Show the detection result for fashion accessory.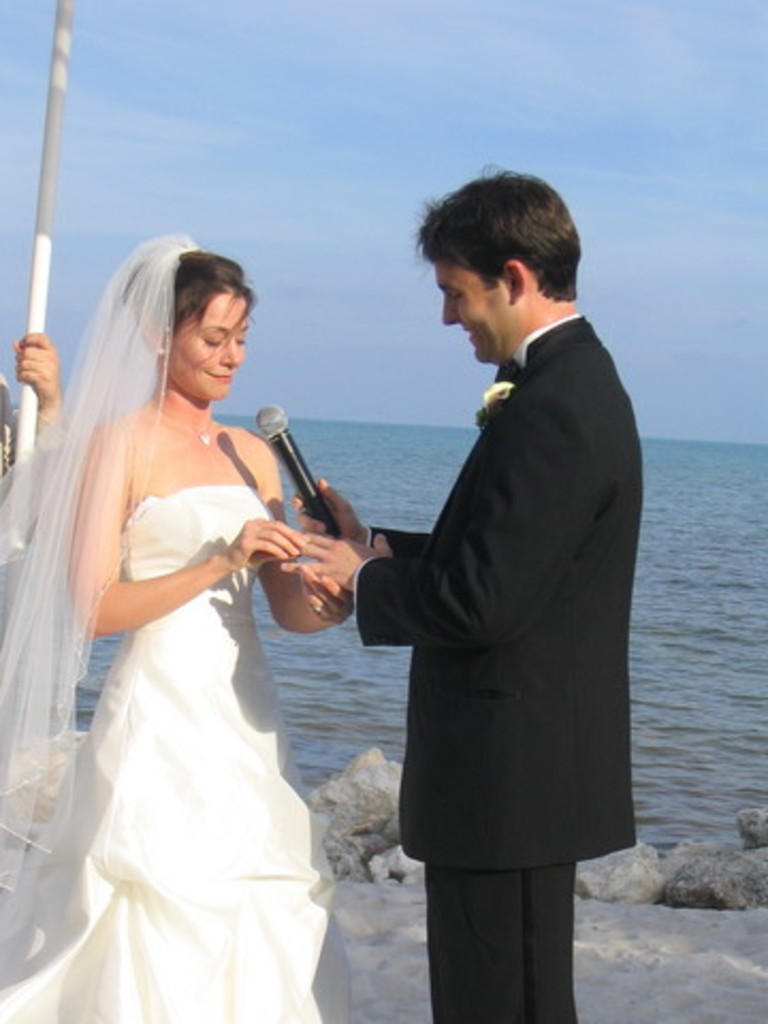
145/346/173/356.
